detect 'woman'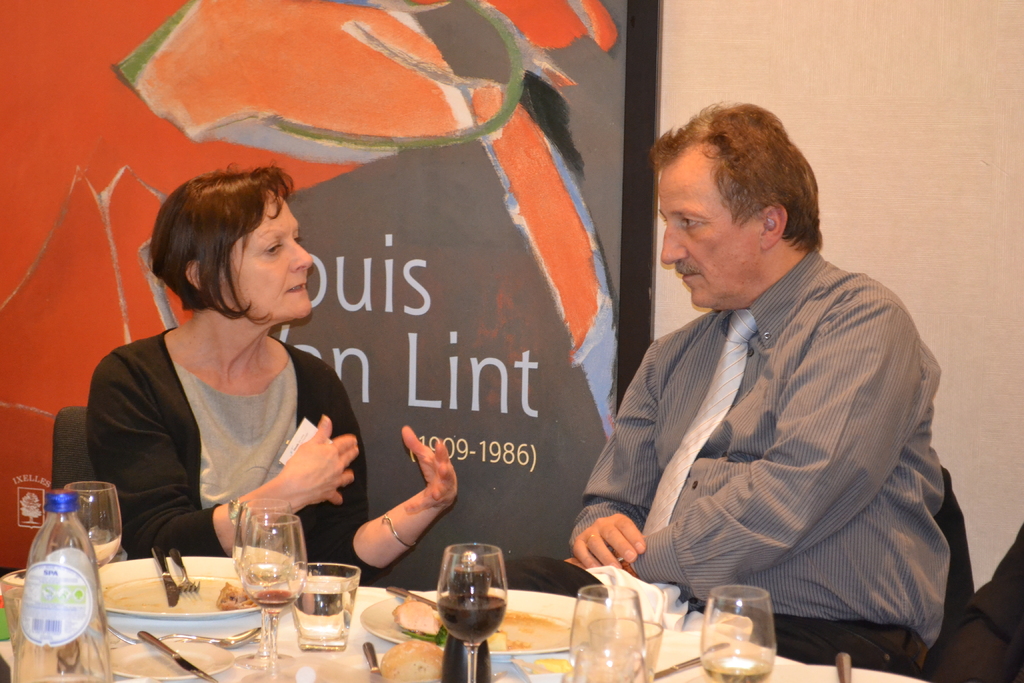
l=81, t=159, r=457, b=586
